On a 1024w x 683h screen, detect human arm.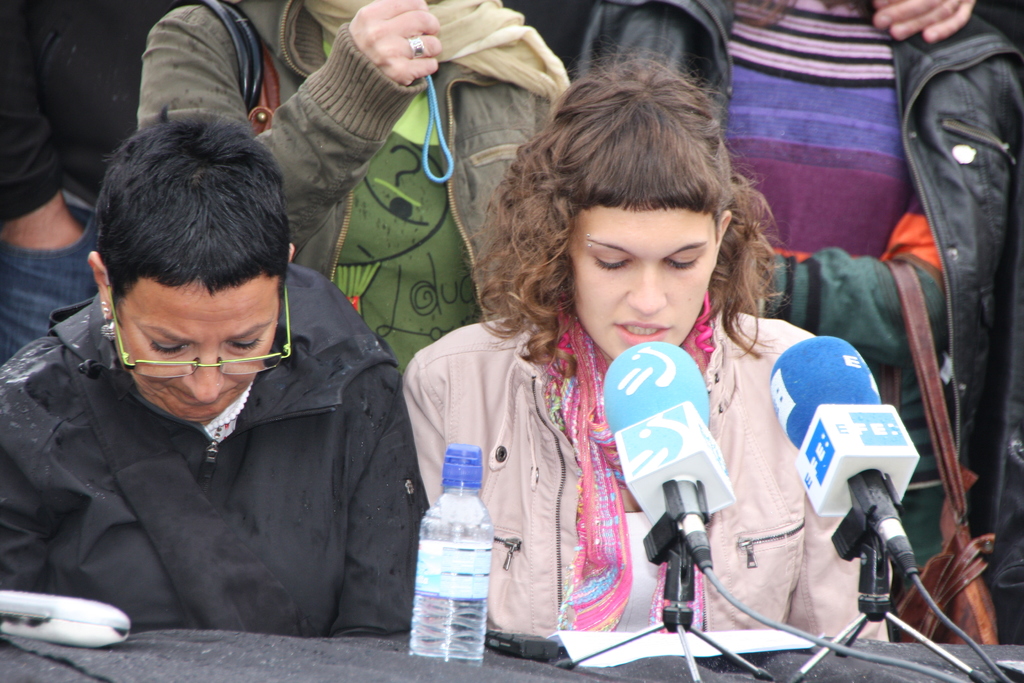
136/0/444/253.
